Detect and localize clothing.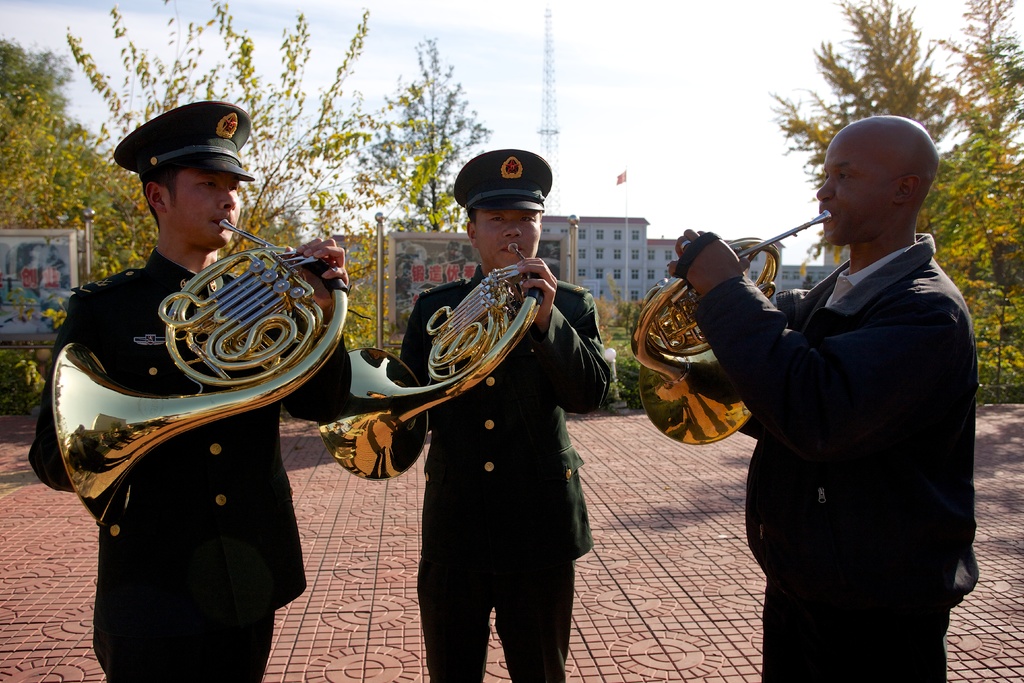
Localized at pyautogui.locateOnScreen(668, 222, 1002, 682).
